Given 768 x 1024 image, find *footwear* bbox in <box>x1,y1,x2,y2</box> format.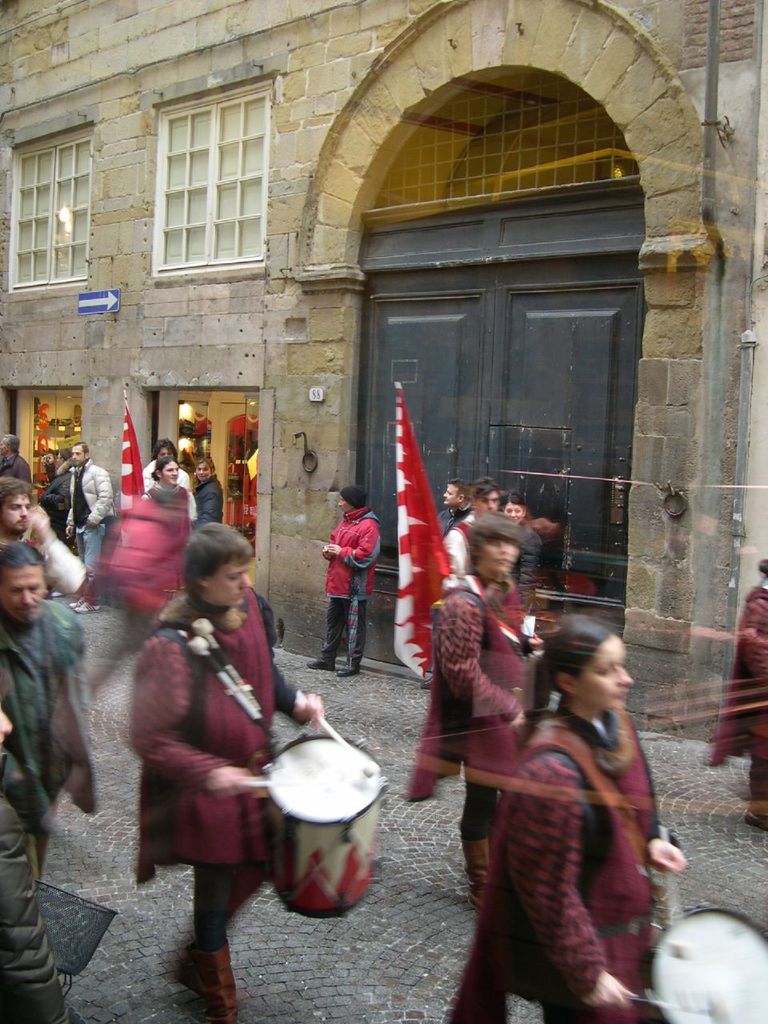
<box>306,660,331,672</box>.
